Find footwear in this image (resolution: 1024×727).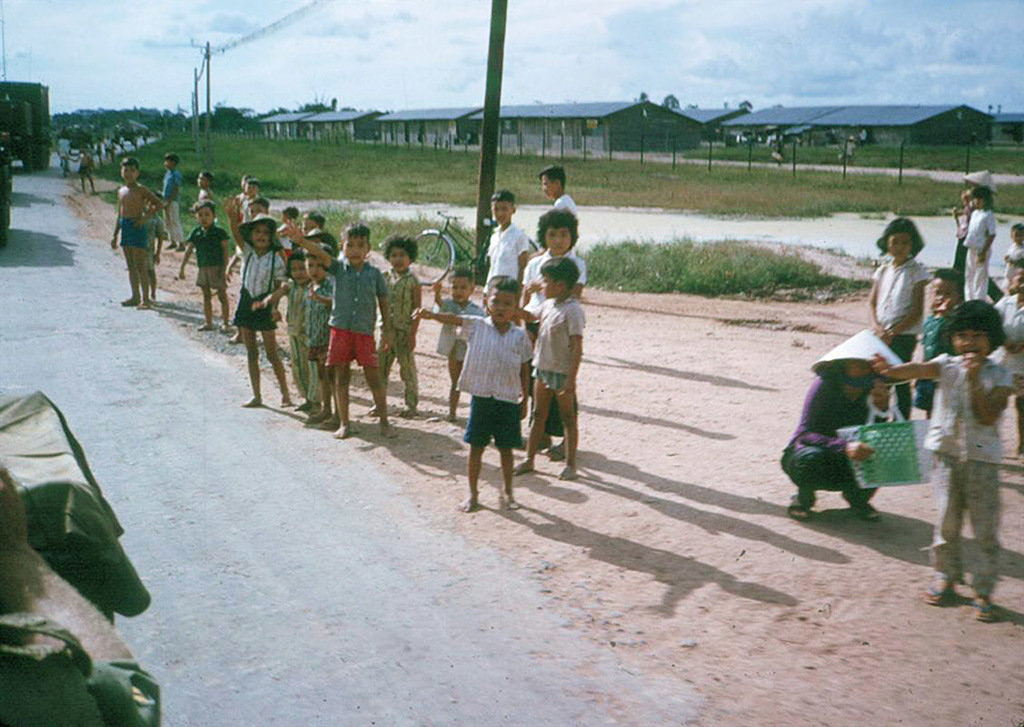
x1=786 y1=491 x2=814 y2=523.
